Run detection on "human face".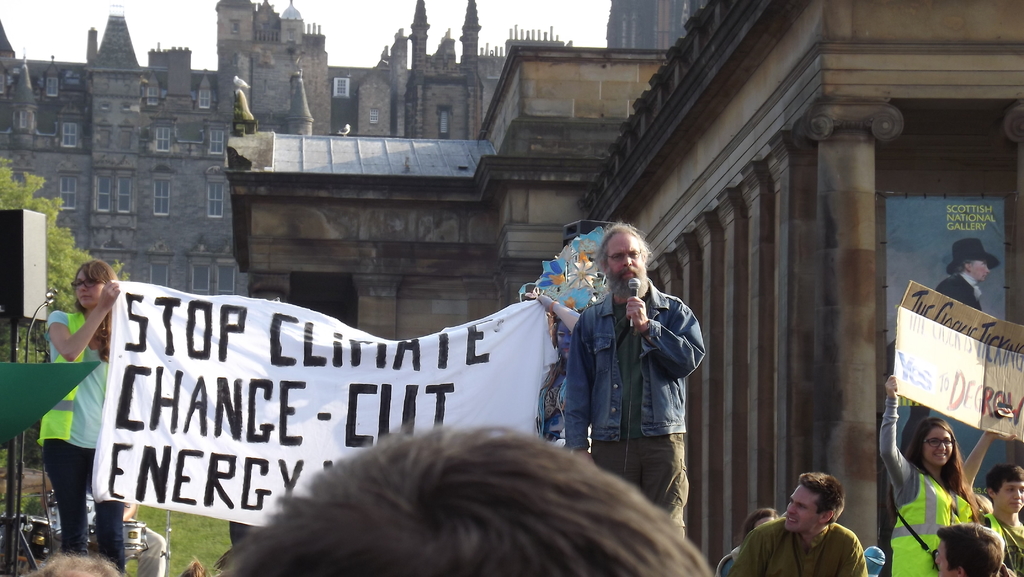
Result: BBox(607, 232, 648, 289).
